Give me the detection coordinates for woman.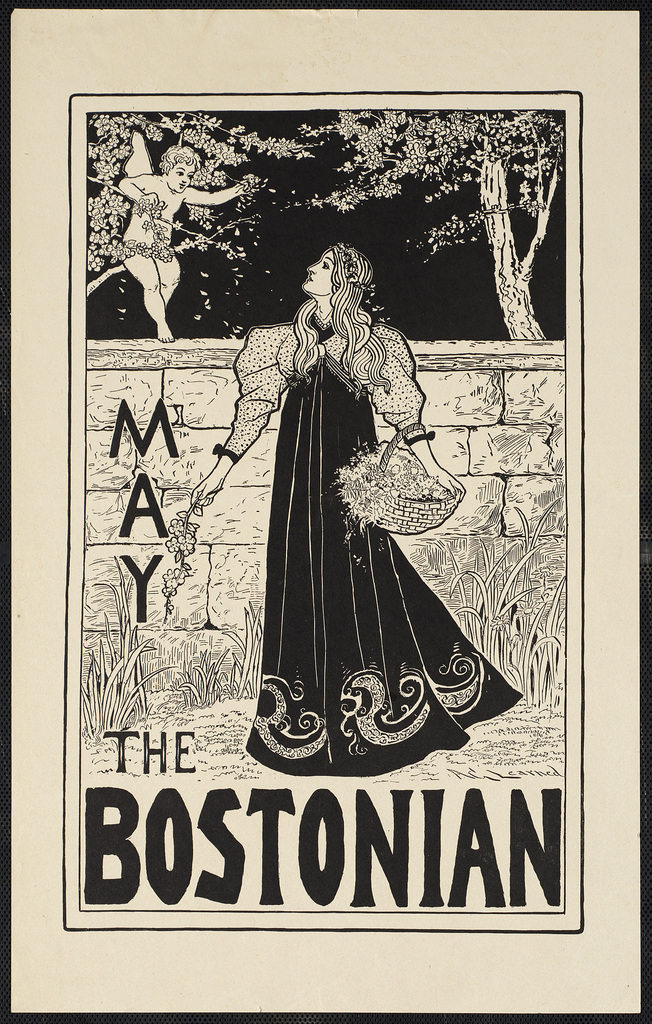
(x1=215, y1=228, x2=490, y2=764).
